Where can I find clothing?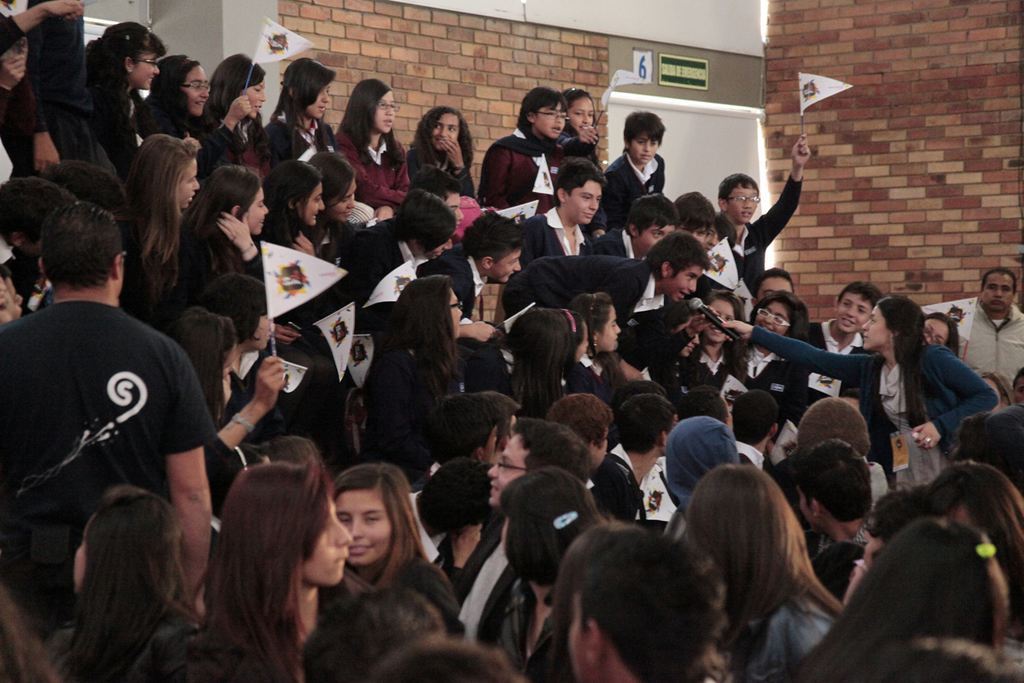
You can find it at [11, 268, 212, 598].
